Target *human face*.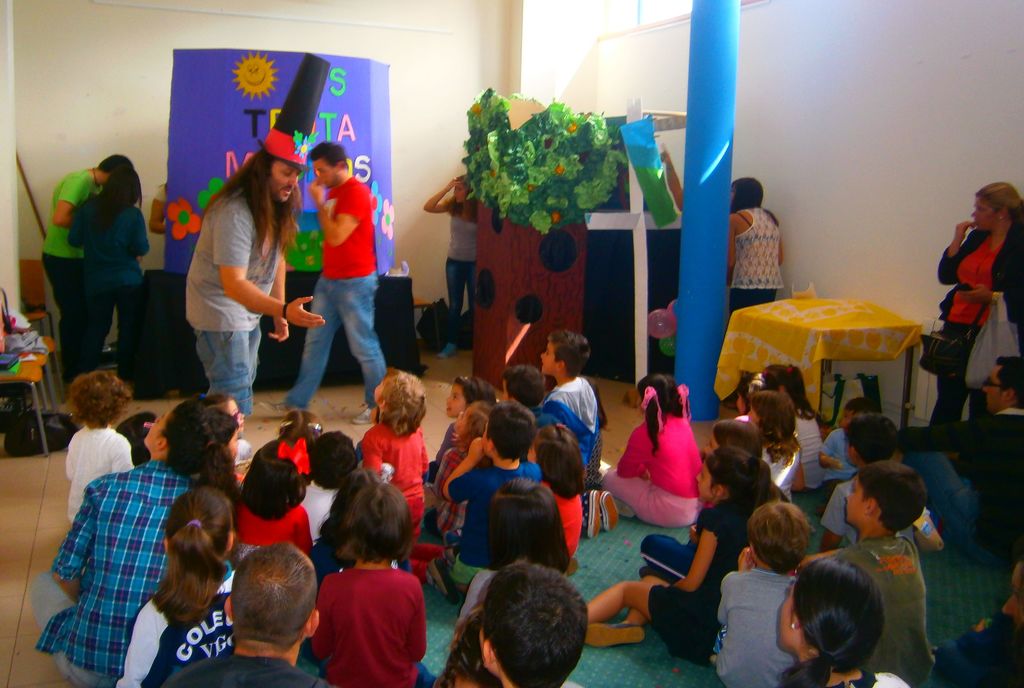
Target region: 141:412:170:449.
